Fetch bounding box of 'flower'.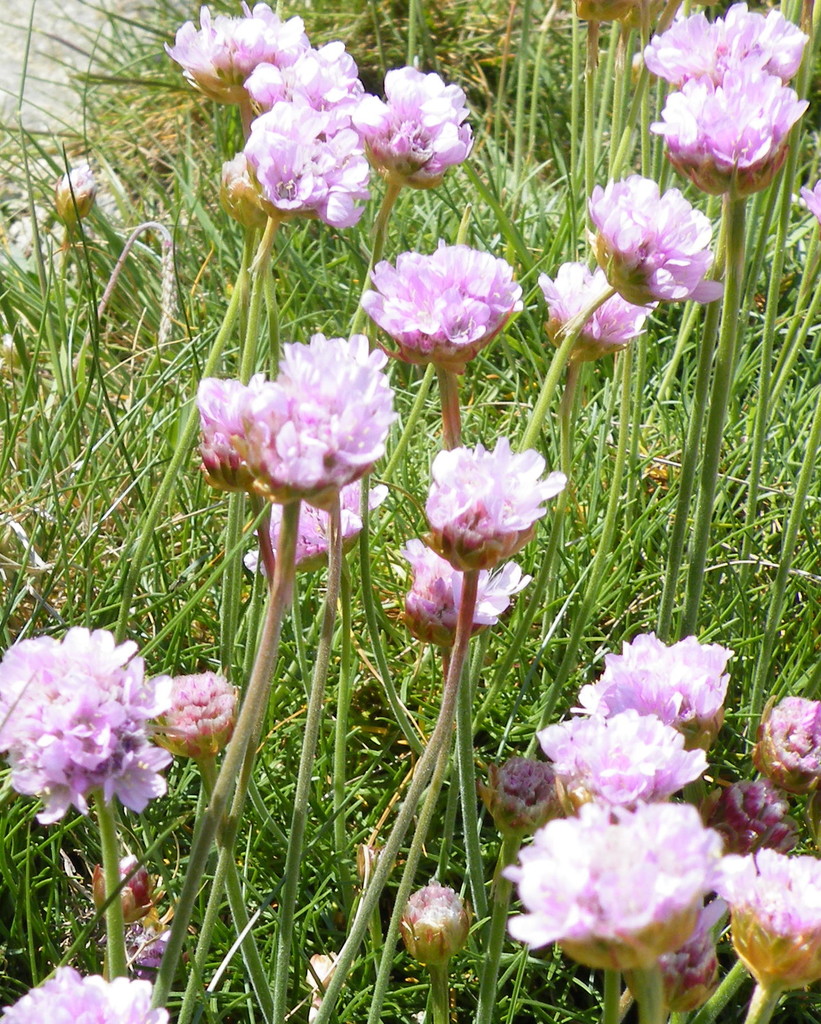
Bbox: l=0, t=961, r=168, b=1023.
